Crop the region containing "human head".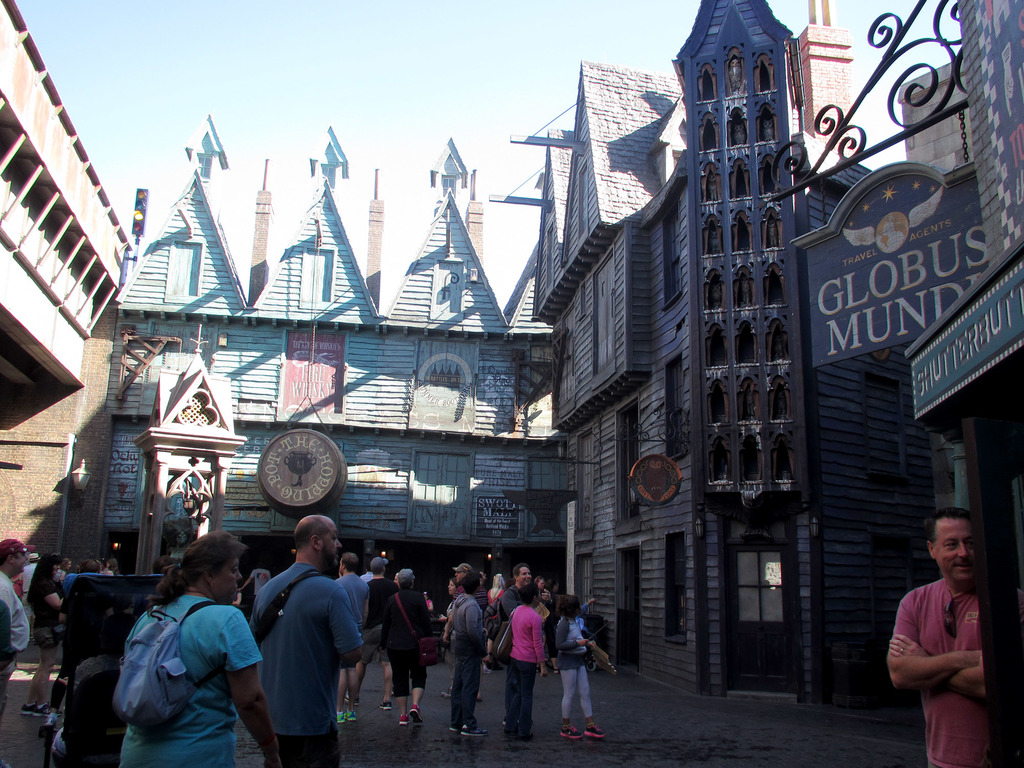
Crop region: {"left": 459, "top": 572, "right": 479, "bottom": 597}.
